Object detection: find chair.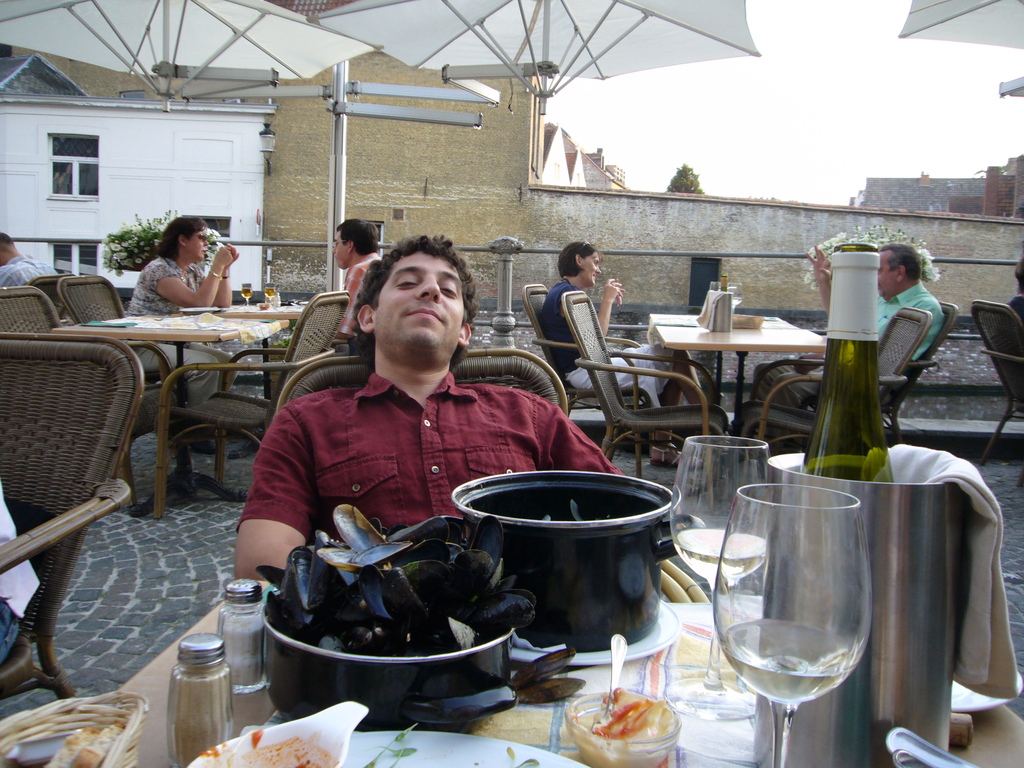
region(561, 286, 727, 479).
